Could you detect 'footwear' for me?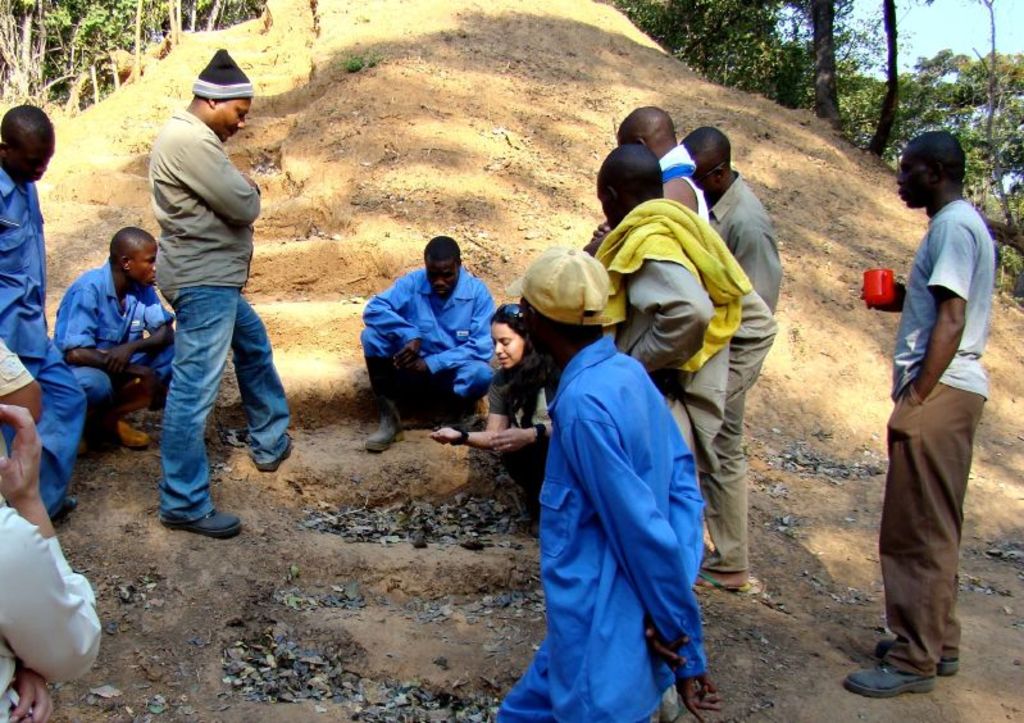
Detection result: <region>364, 410, 404, 453</region>.
